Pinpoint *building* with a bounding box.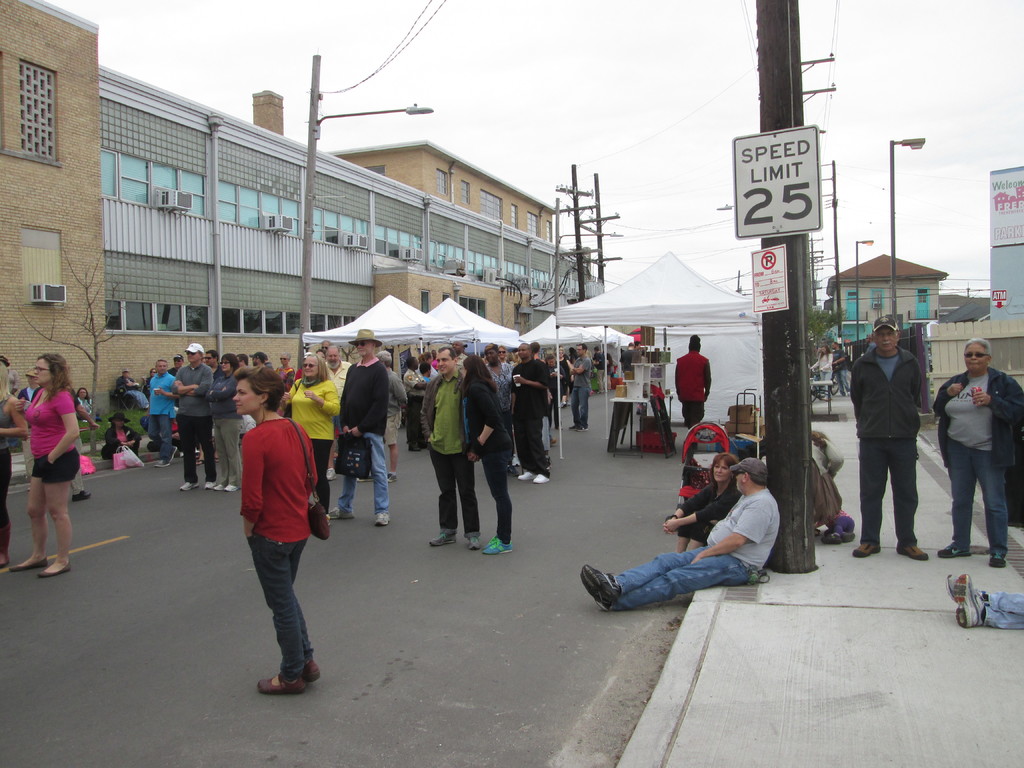
<bbox>0, 1, 600, 415</bbox>.
